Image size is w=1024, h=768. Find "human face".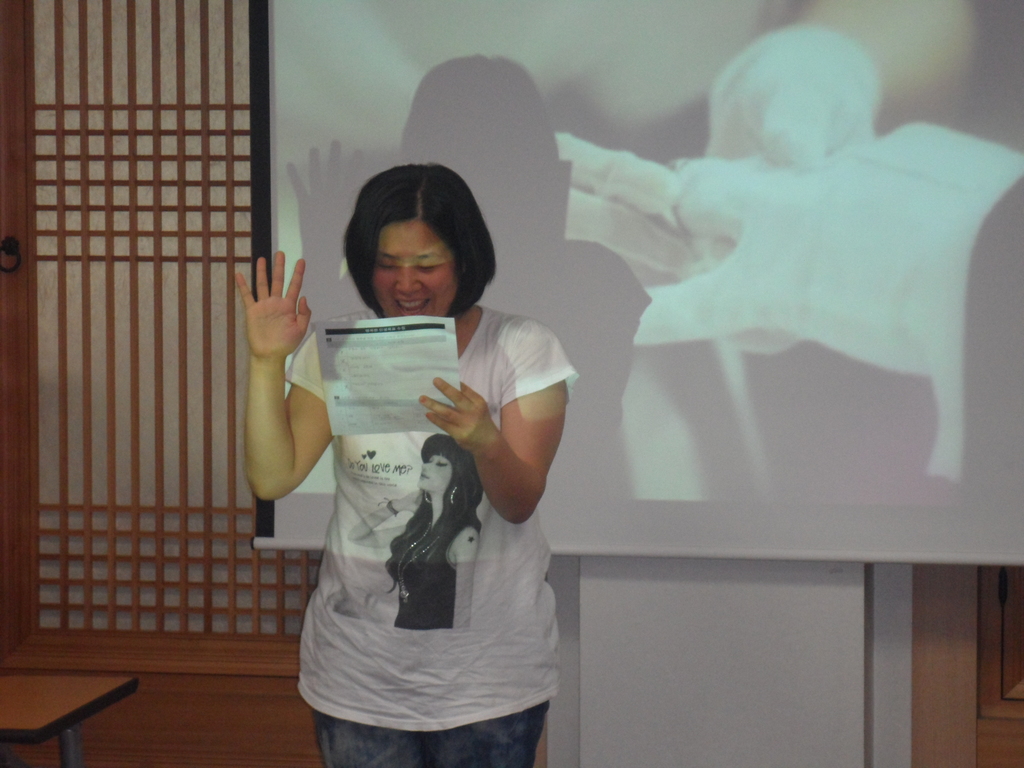
{"x1": 372, "y1": 216, "x2": 460, "y2": 319}.
